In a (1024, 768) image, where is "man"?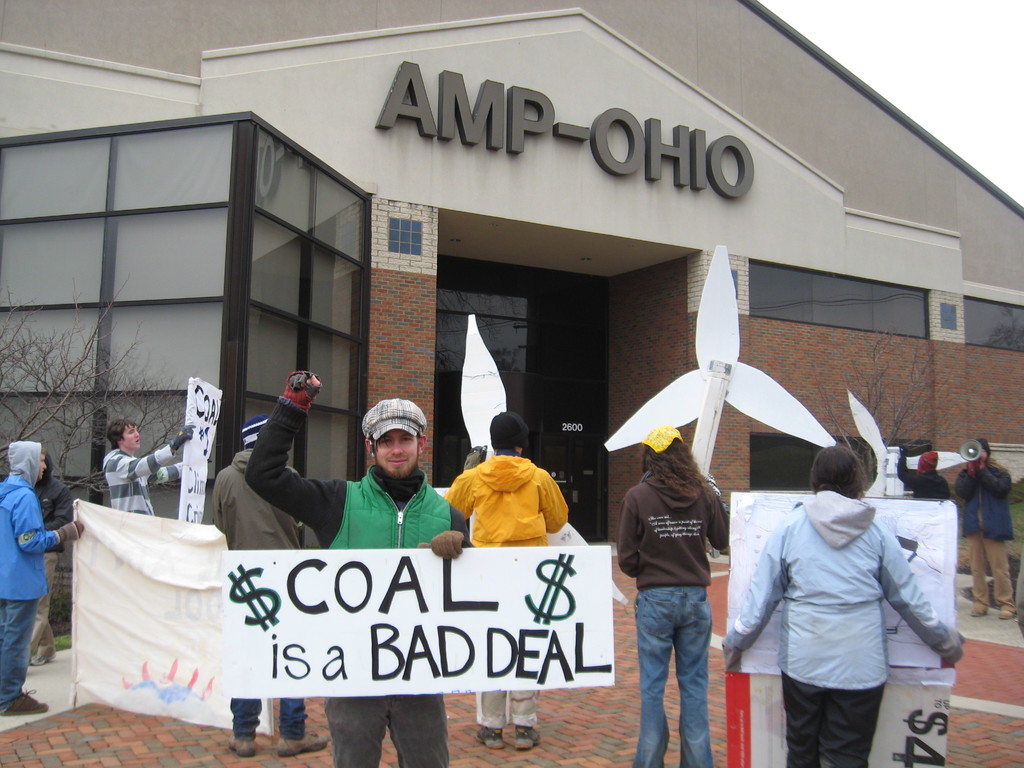
{"left": 204, "top": 413, "right": 333, "bottom": 758}.
